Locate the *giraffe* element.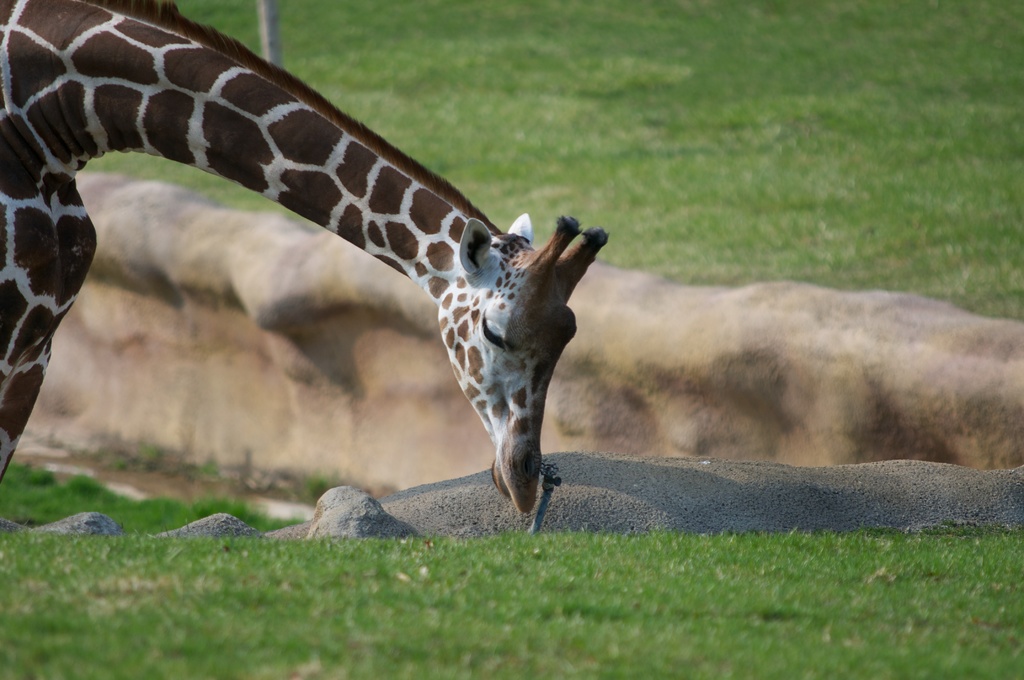
Element bbox: (0, 0, 614, 517).
